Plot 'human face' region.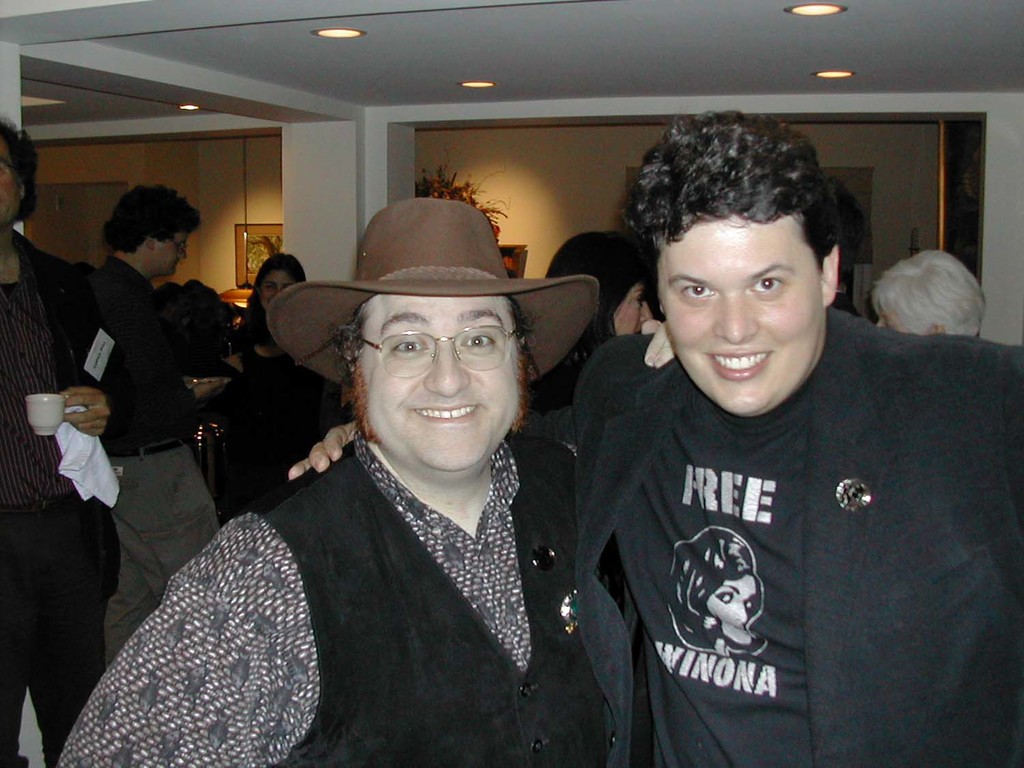
Plotted at <region>261, 271, 295, 302</region>.
